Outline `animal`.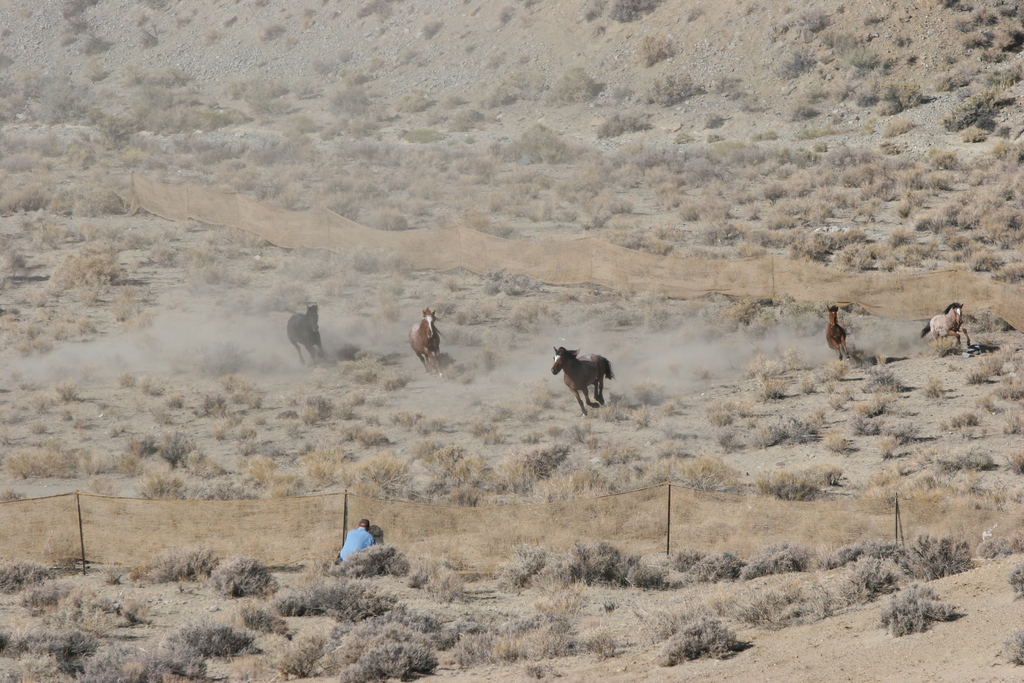
Outline: <box>548,346,614,413</box>.
